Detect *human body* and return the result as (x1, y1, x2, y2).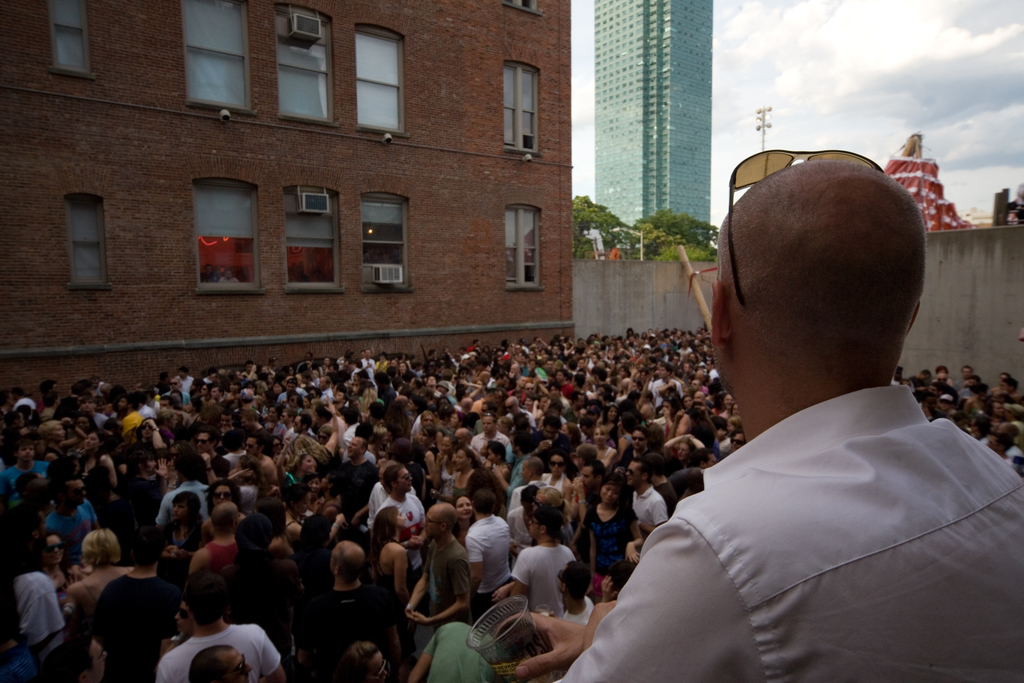
(622, 181, 1009, 682).
